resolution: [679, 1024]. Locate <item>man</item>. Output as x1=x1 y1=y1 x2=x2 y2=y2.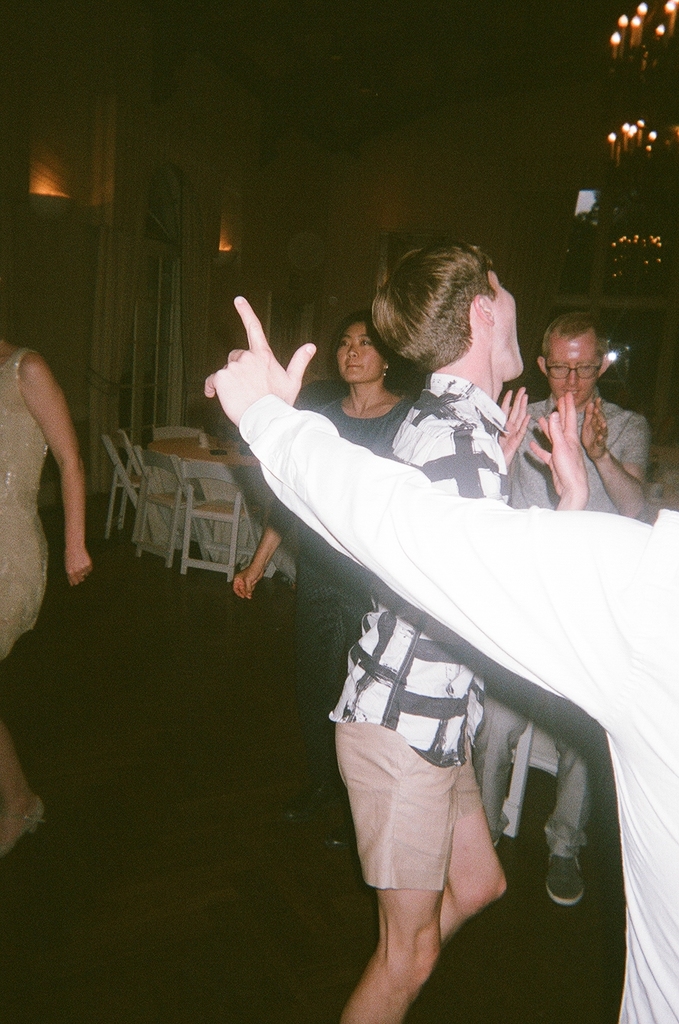
x1=202 y1=293 x2=678 y2=1023.
